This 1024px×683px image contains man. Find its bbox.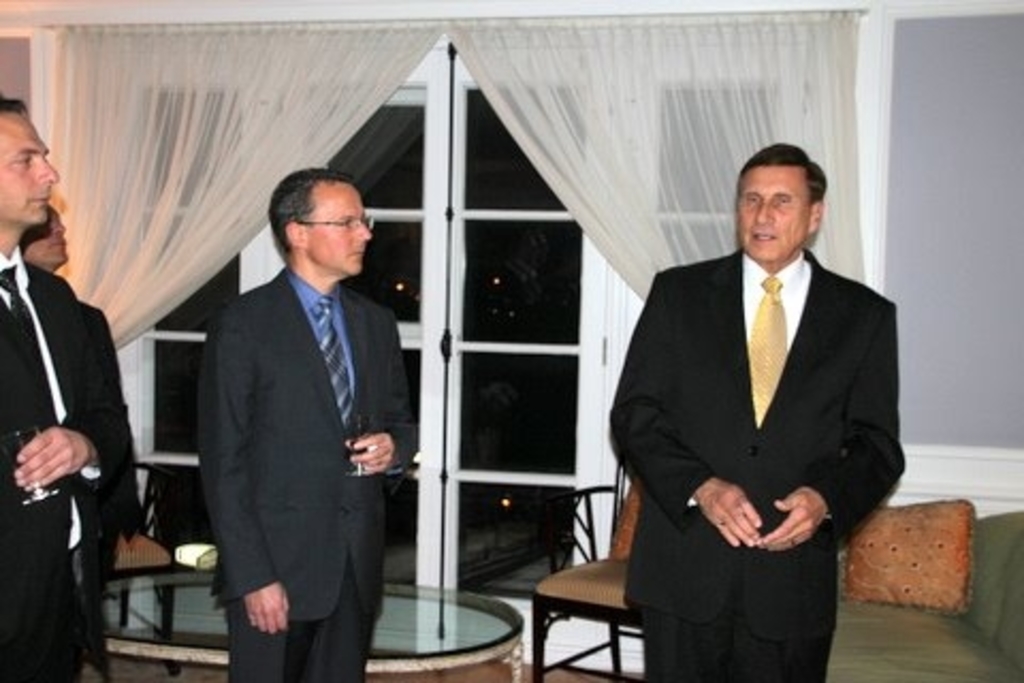
[177,154,407,679].
